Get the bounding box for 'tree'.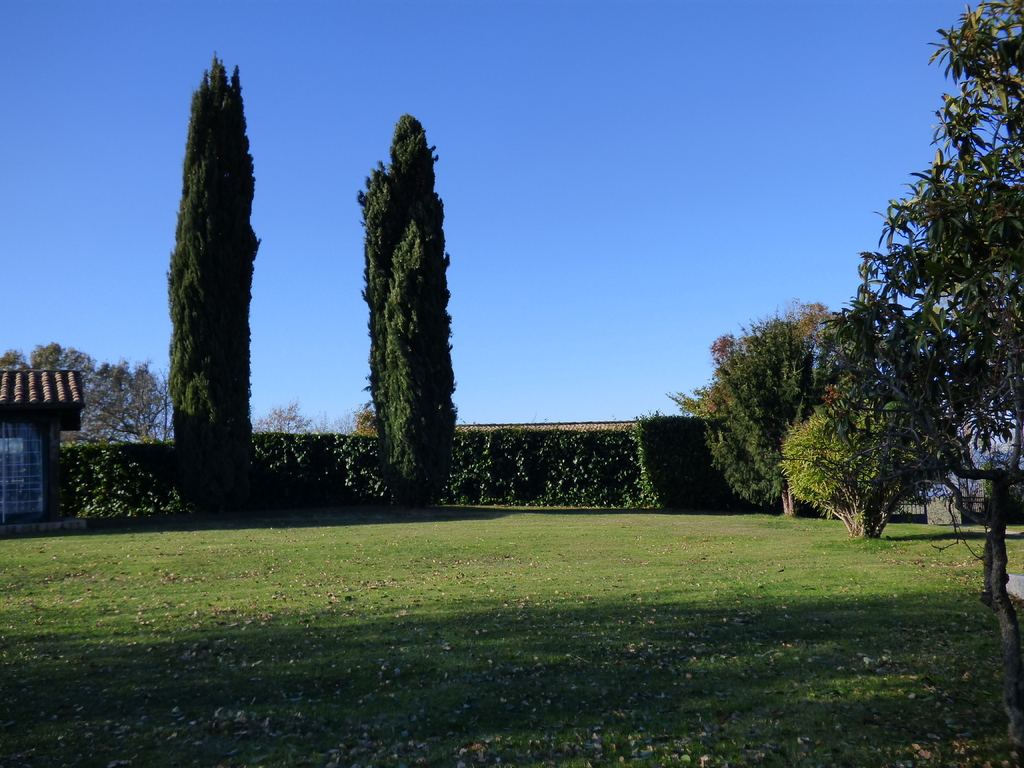
select_region(163, 51, 269, 522).
